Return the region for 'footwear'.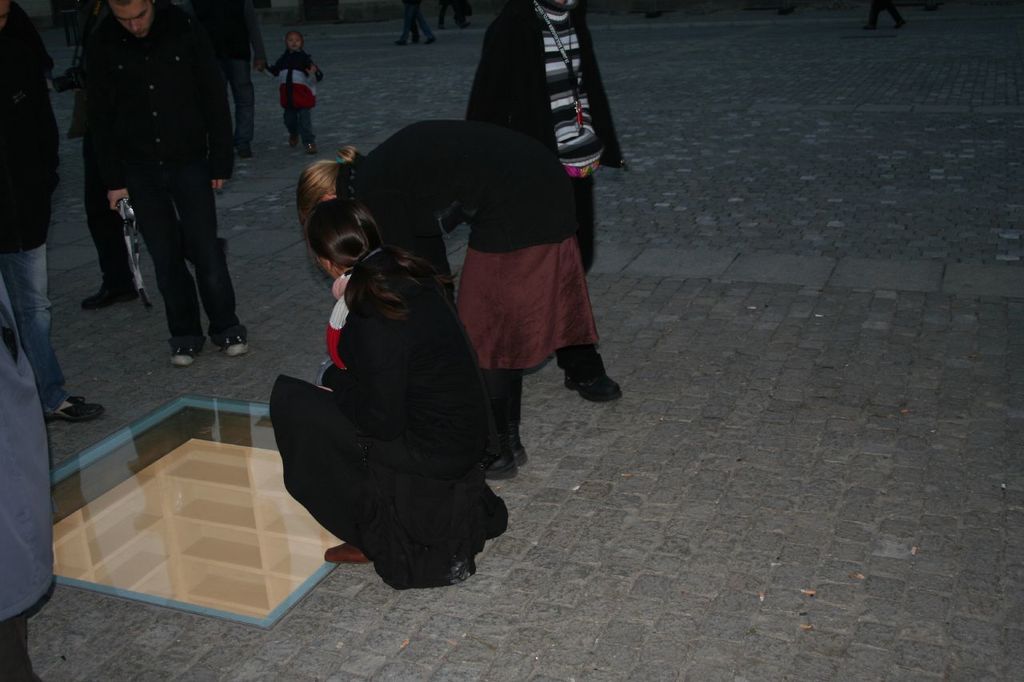
left=162, top=345, right=200, bottom=373.
